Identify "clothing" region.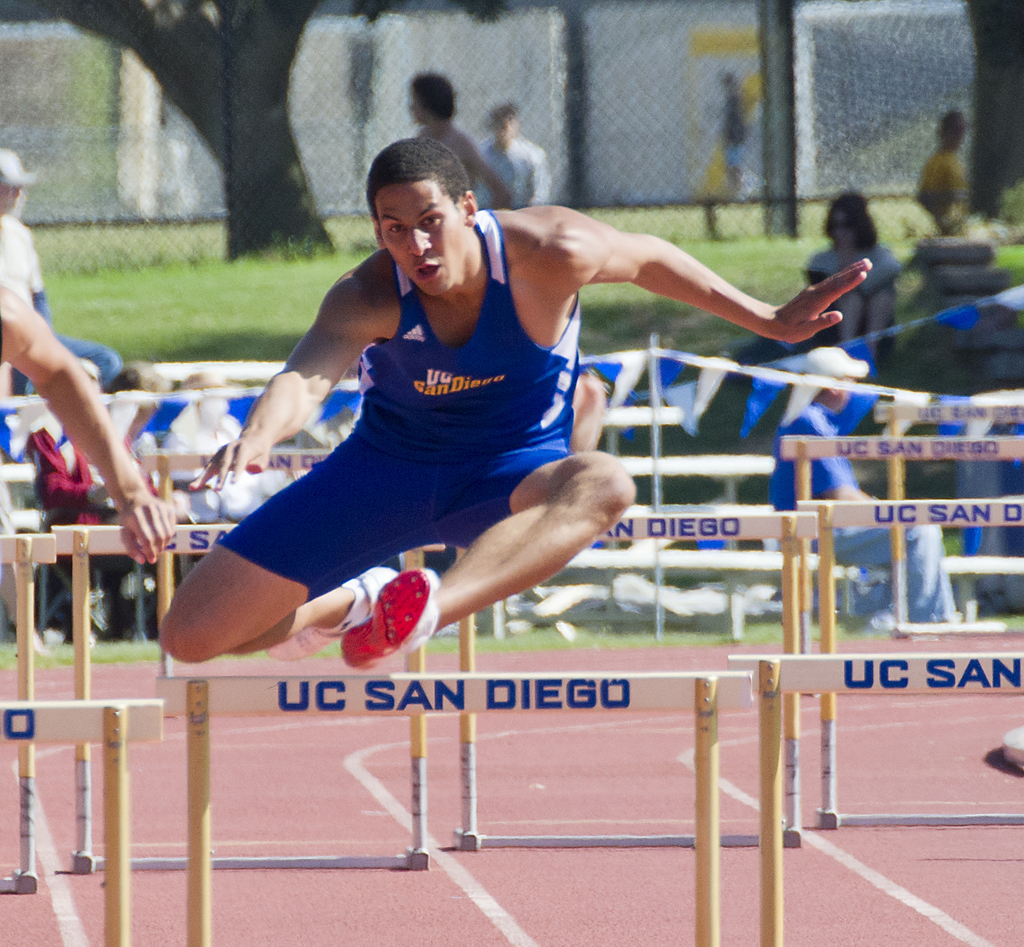
Region: BBox(477, 130, 554, 219).
